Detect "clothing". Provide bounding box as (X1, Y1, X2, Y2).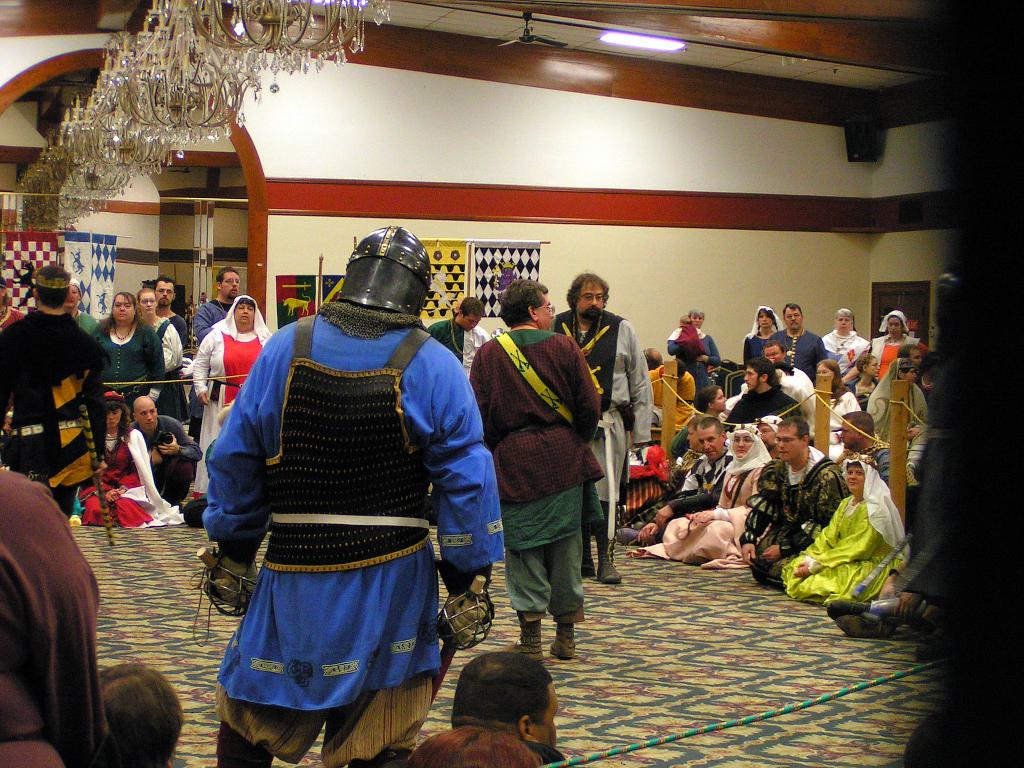
(174, 301, 221, 344).
